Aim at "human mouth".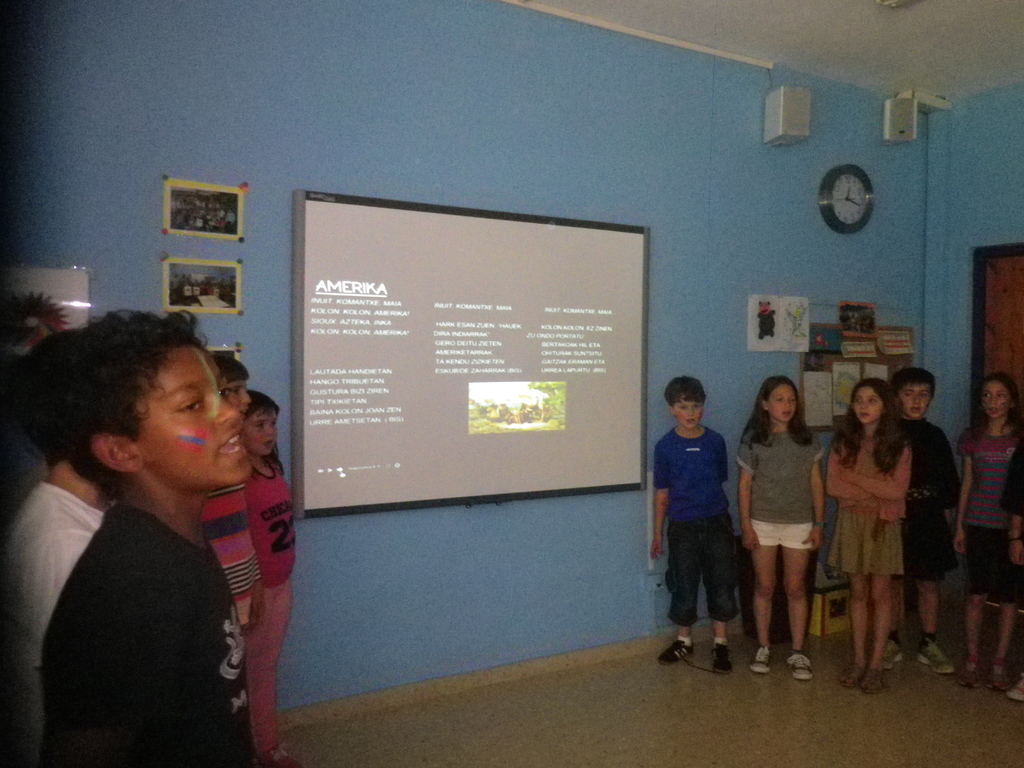
Aimed at x1=860 y1=412 x2=868 y2=416.
